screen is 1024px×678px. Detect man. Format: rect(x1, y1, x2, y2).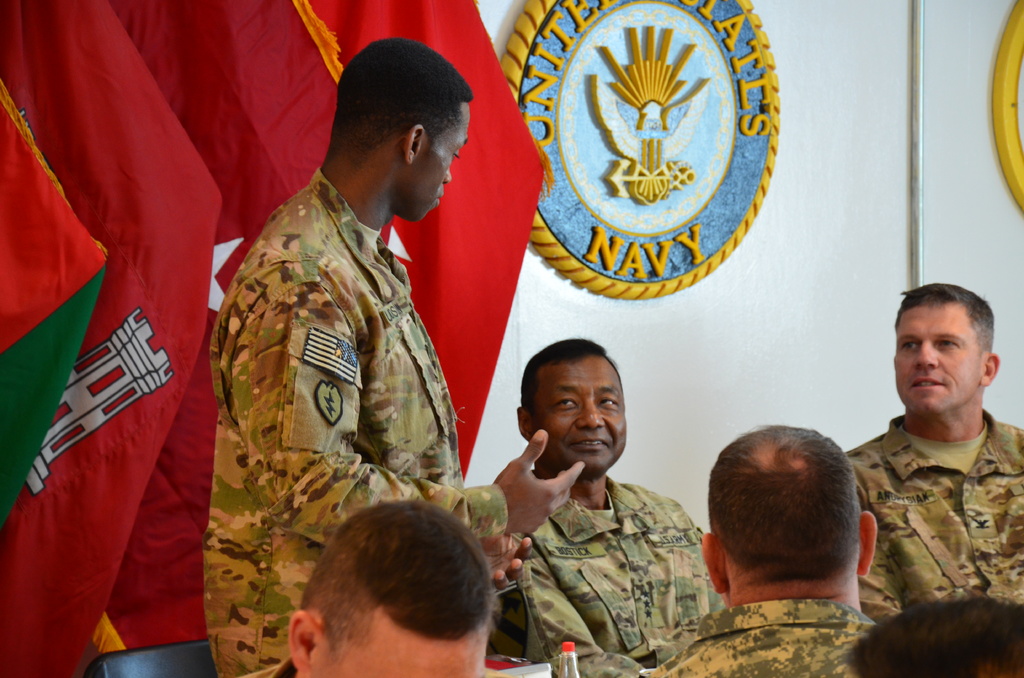
rect(485, 339, 728, 677).
